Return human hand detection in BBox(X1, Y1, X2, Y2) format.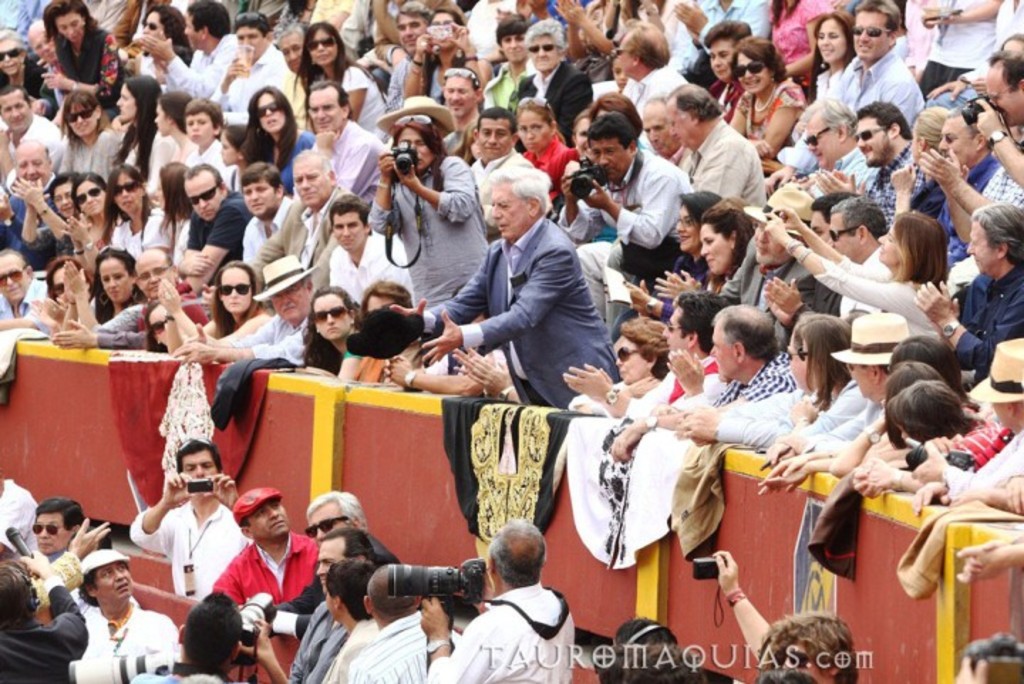
BBox(451, 346, 485, 370).
